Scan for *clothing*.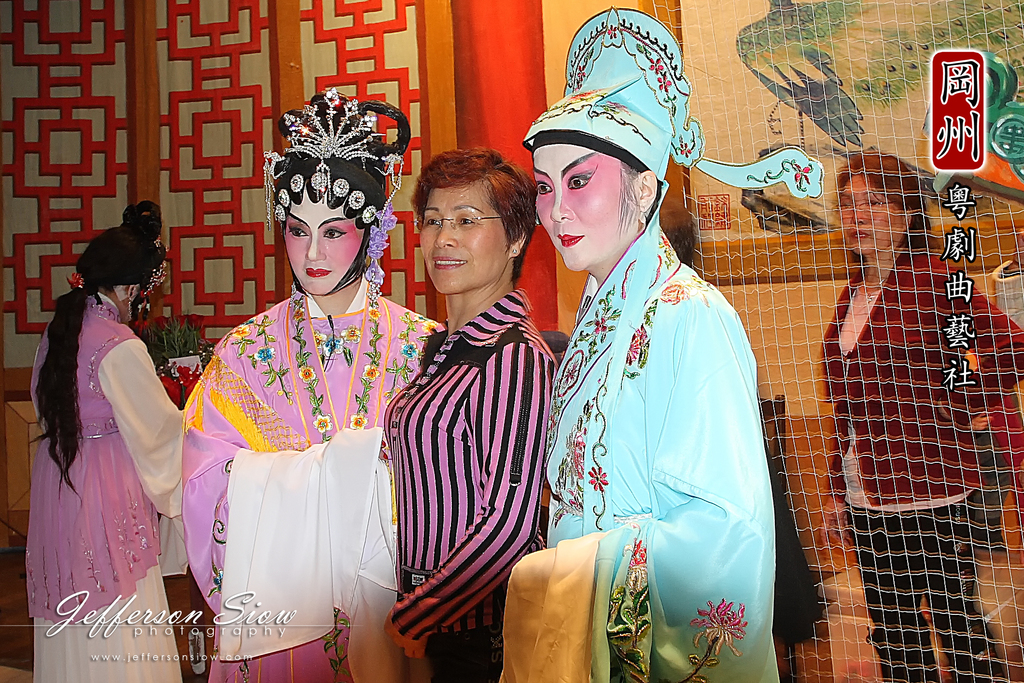
Scan result: l=381, t=289, r=559, b=682.
